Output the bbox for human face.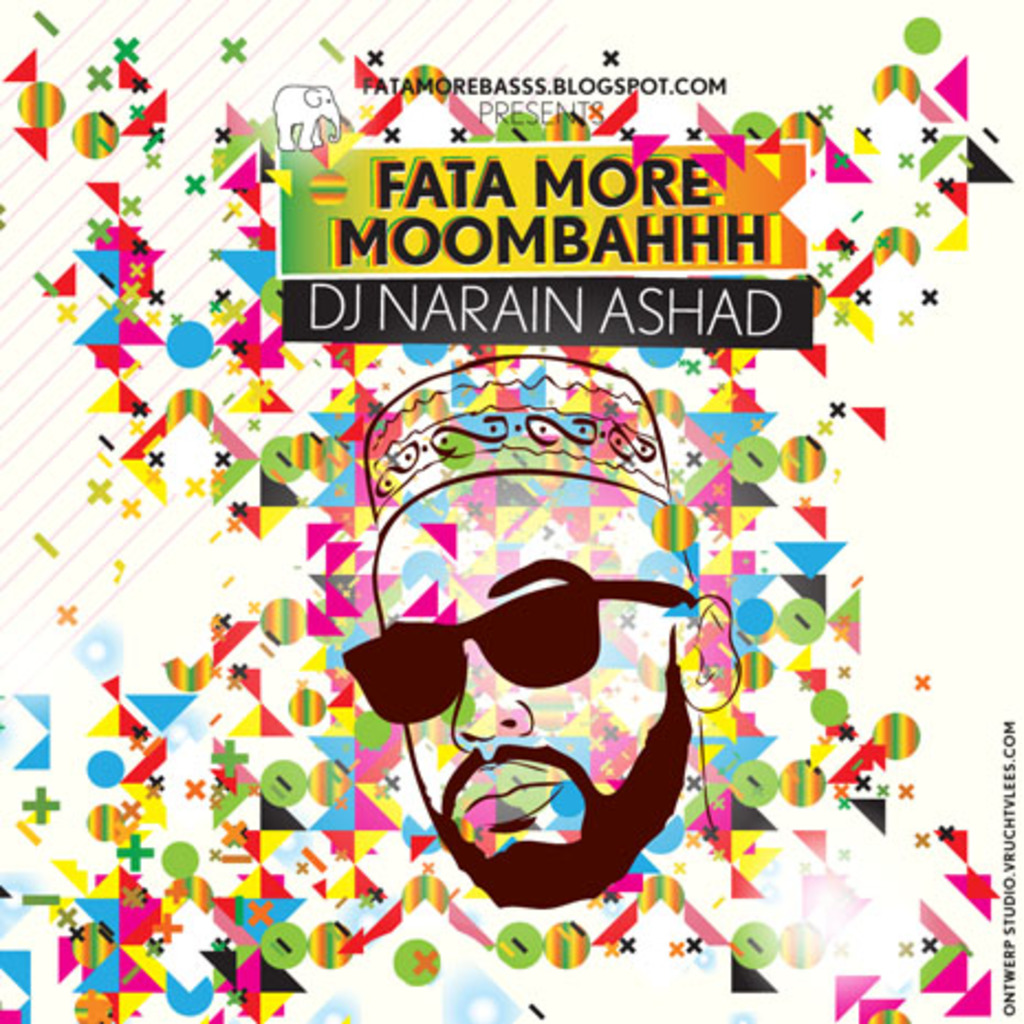
bbox=[374, 489, 694, 896].
